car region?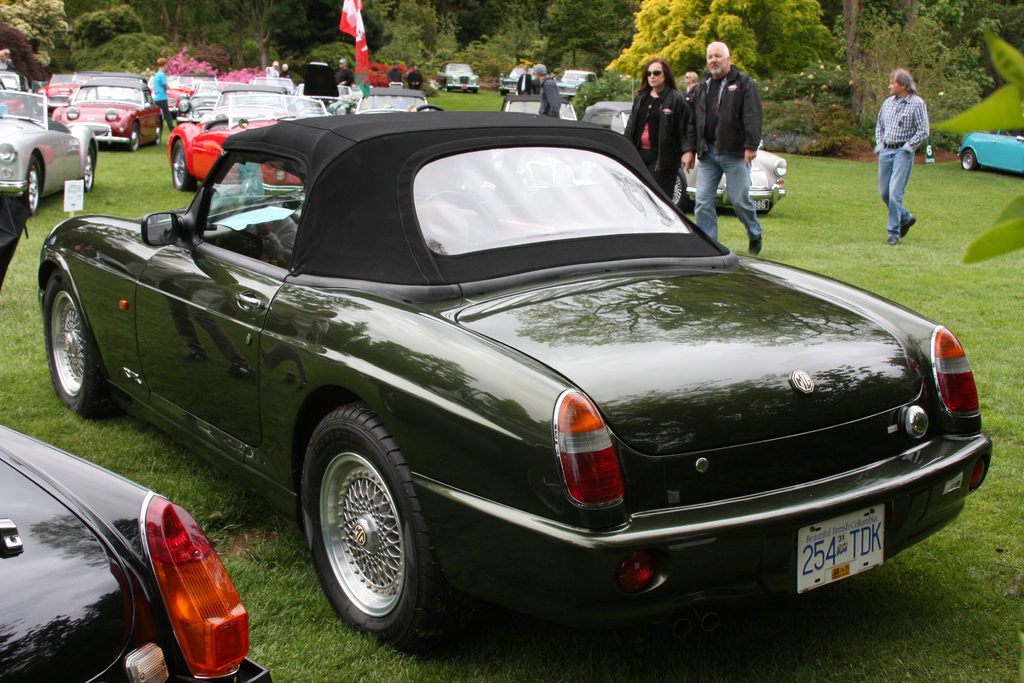
box=[45, 106, 977, 664]
